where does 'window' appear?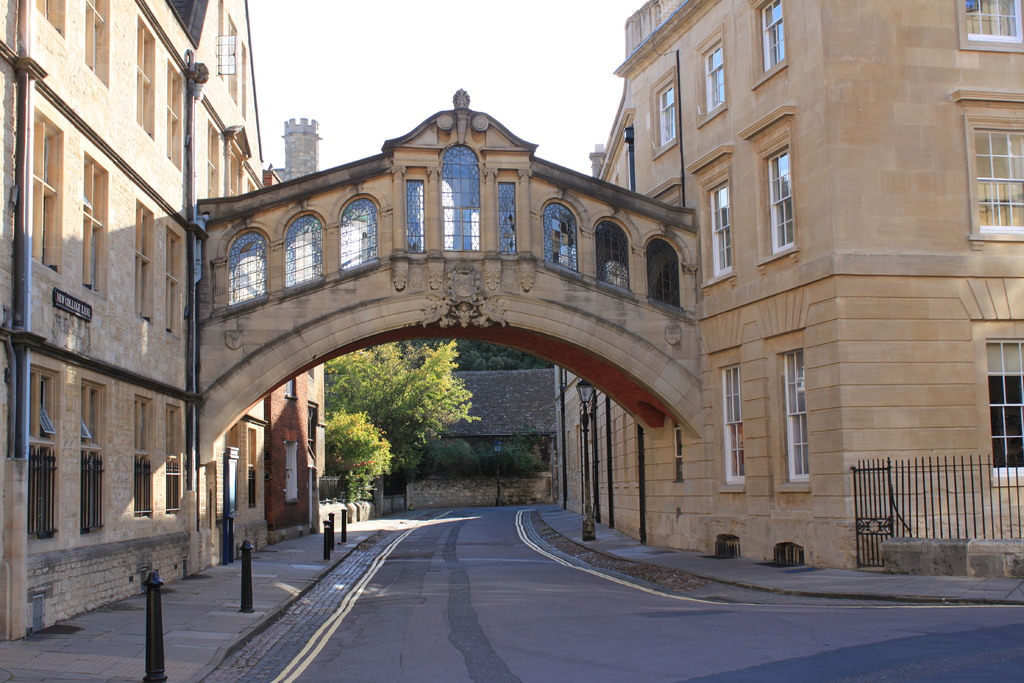
Appears at {"x1": 652, "y1": 69, "x2": 687, "y2": 147}.
